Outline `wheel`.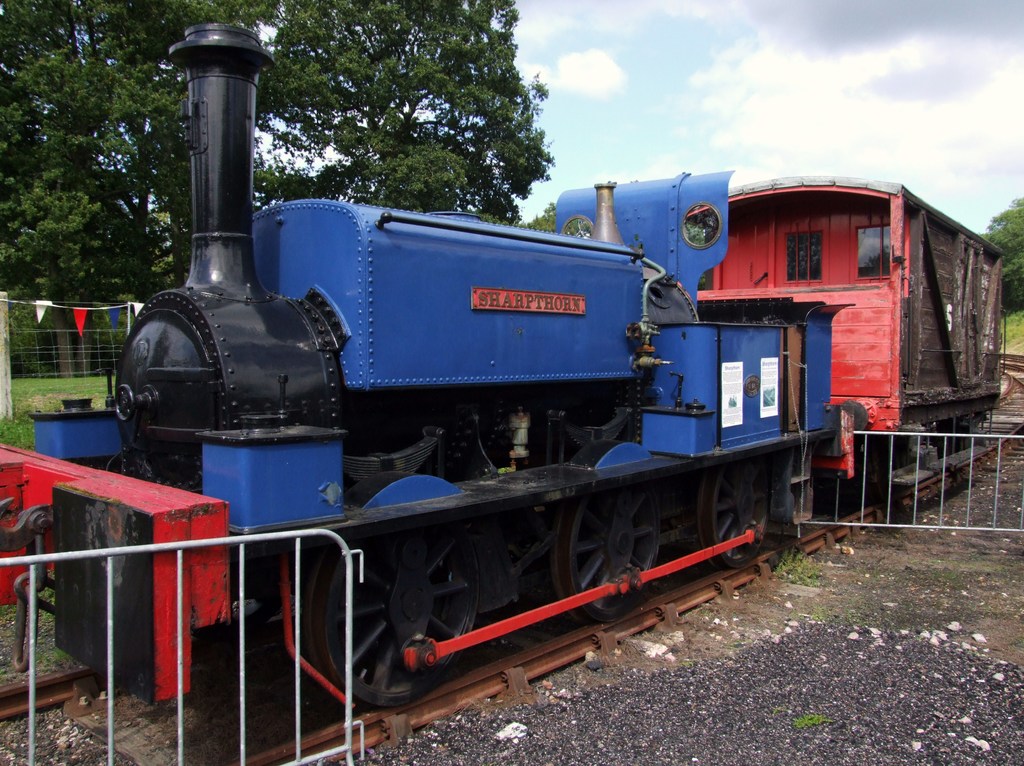
Outline: (x1=294, y1=524, x2=490, y2=707).
